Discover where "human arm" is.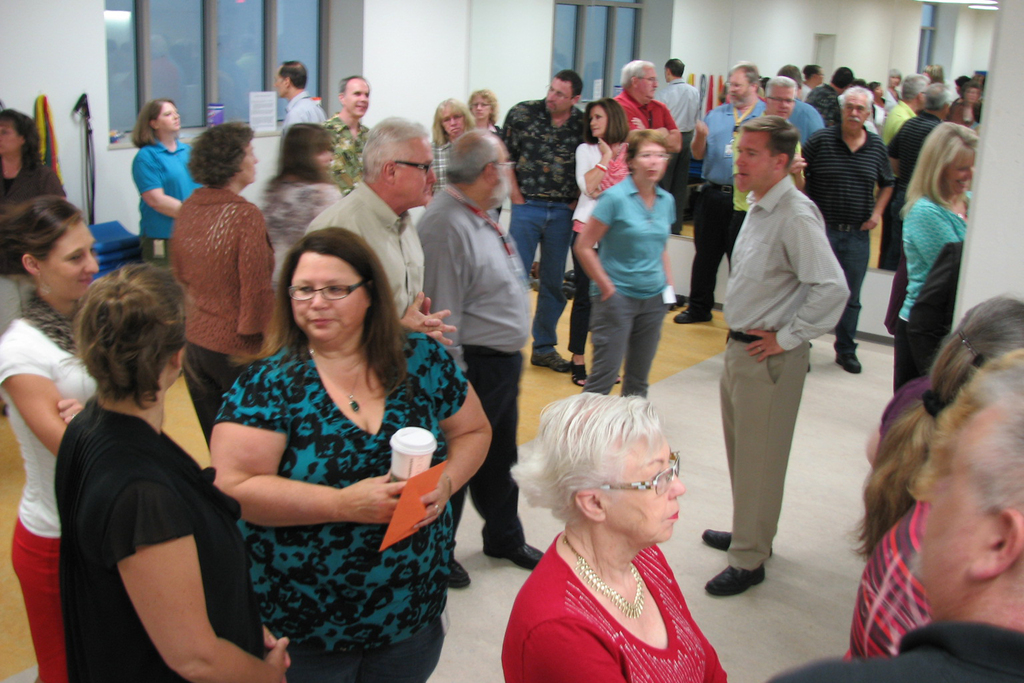
Discovered at bbox(791, 140, 812, 185).
